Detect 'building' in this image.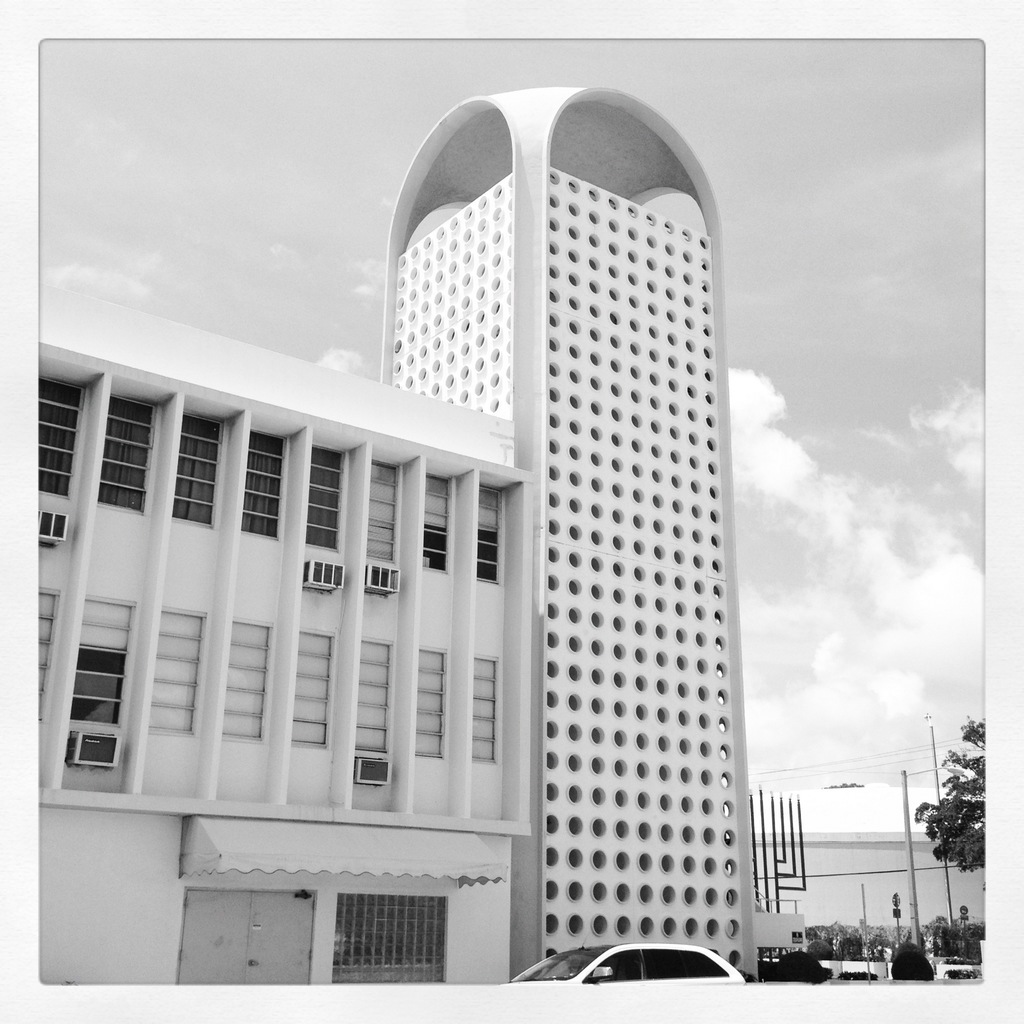
Detection: [38,80,755,982].
